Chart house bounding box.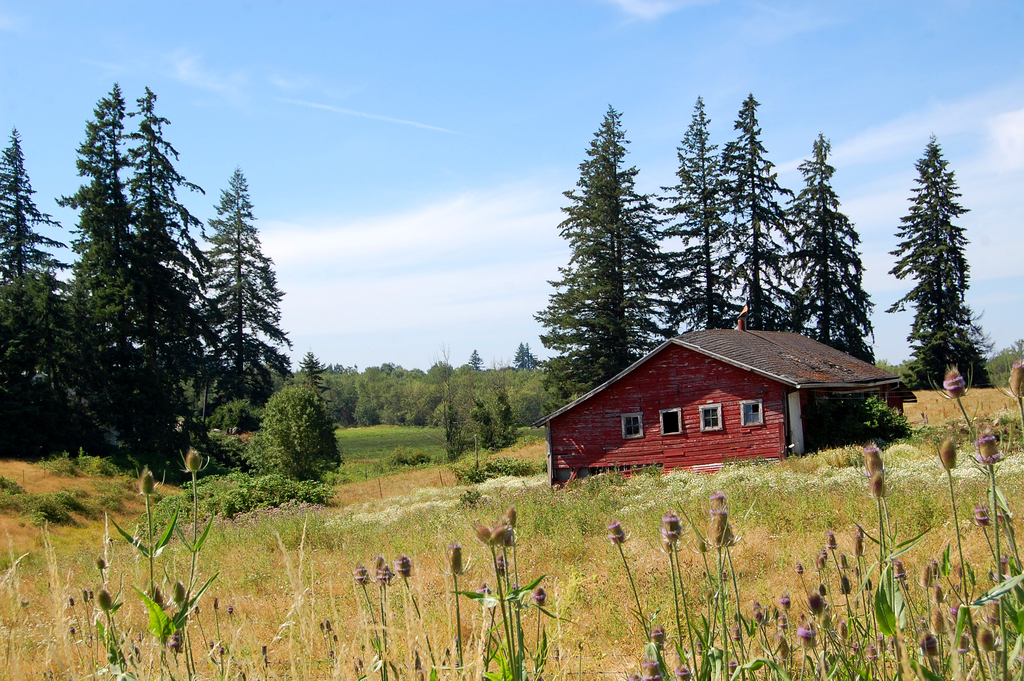
Charted: {"left": 584, "top": 318, "right": 908, "bottom": 491}.
